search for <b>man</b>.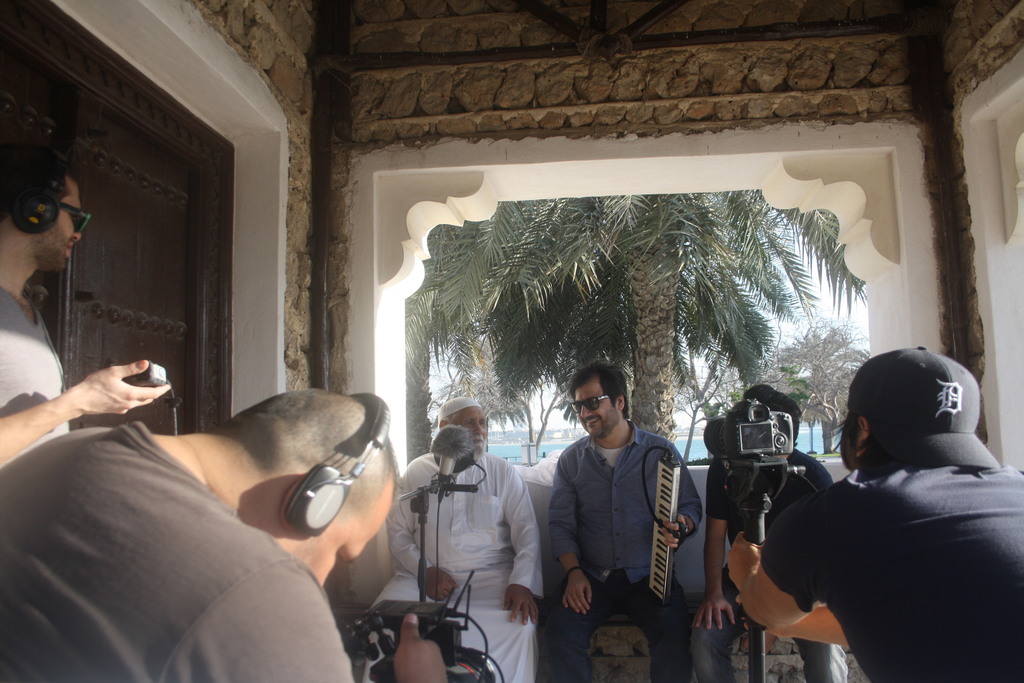
Found at (746,345,1022,680).
